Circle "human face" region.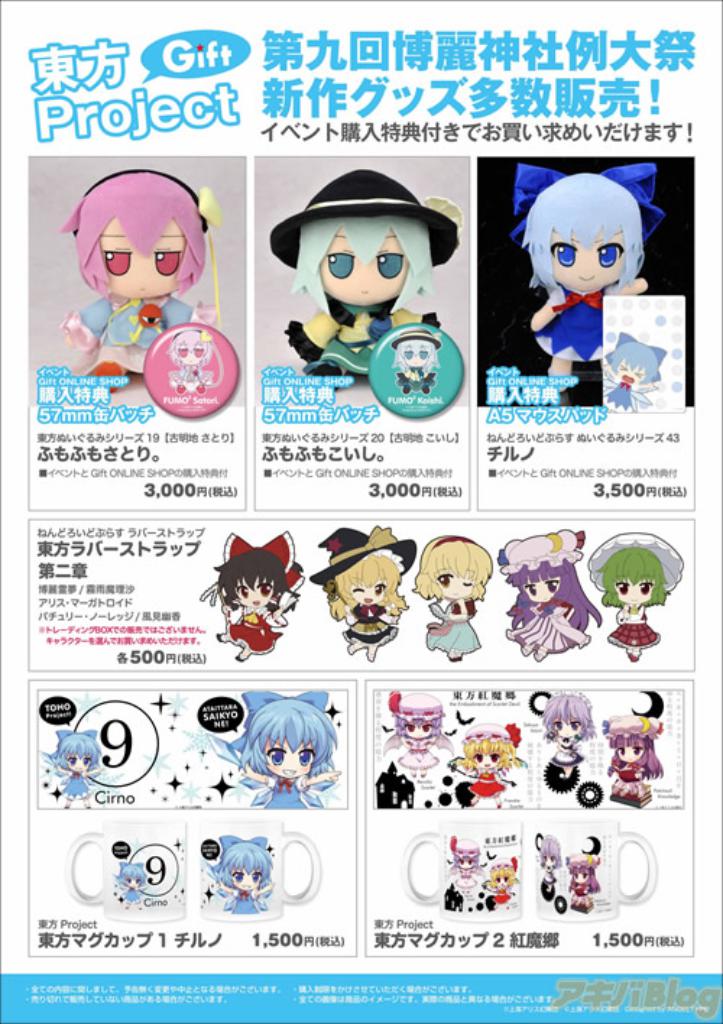
Region: BBox(127, 878, 139, 889).
